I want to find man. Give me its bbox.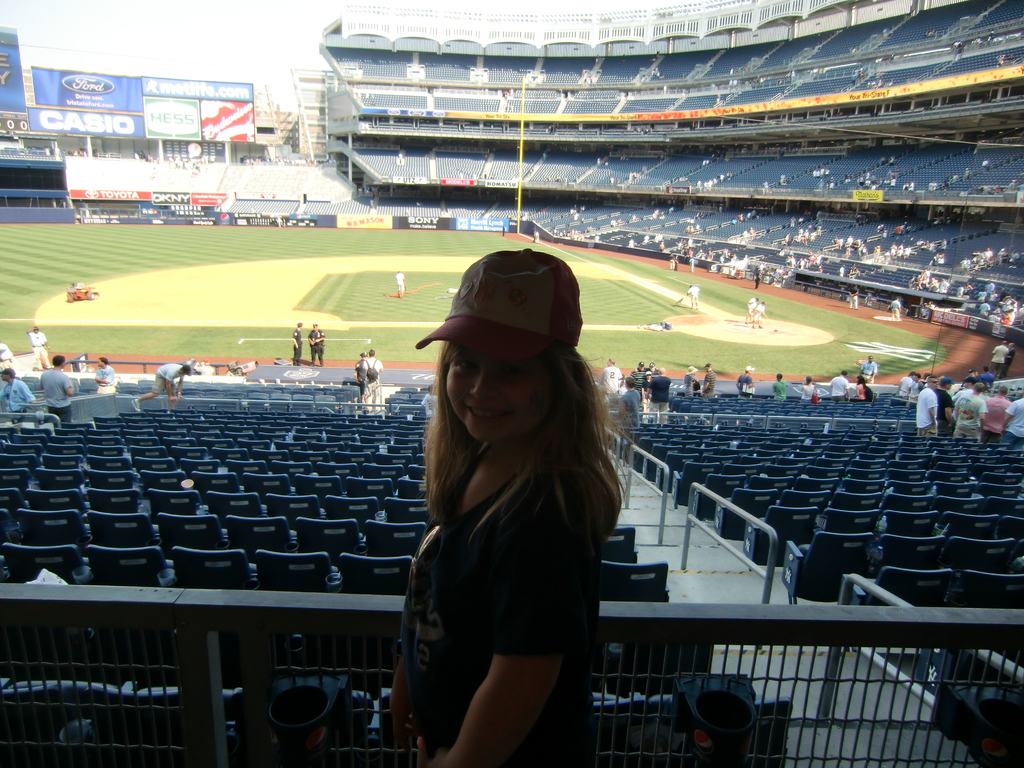
[886,293,906,321].
